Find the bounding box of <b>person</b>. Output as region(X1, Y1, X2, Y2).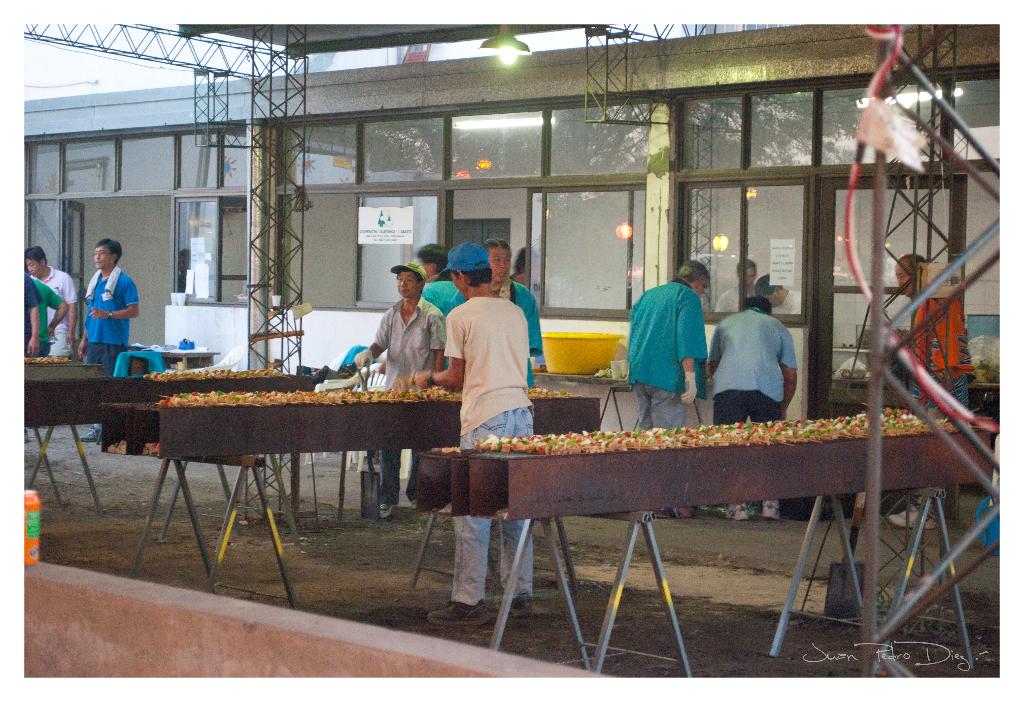
region(754, 272, 806, 315).
